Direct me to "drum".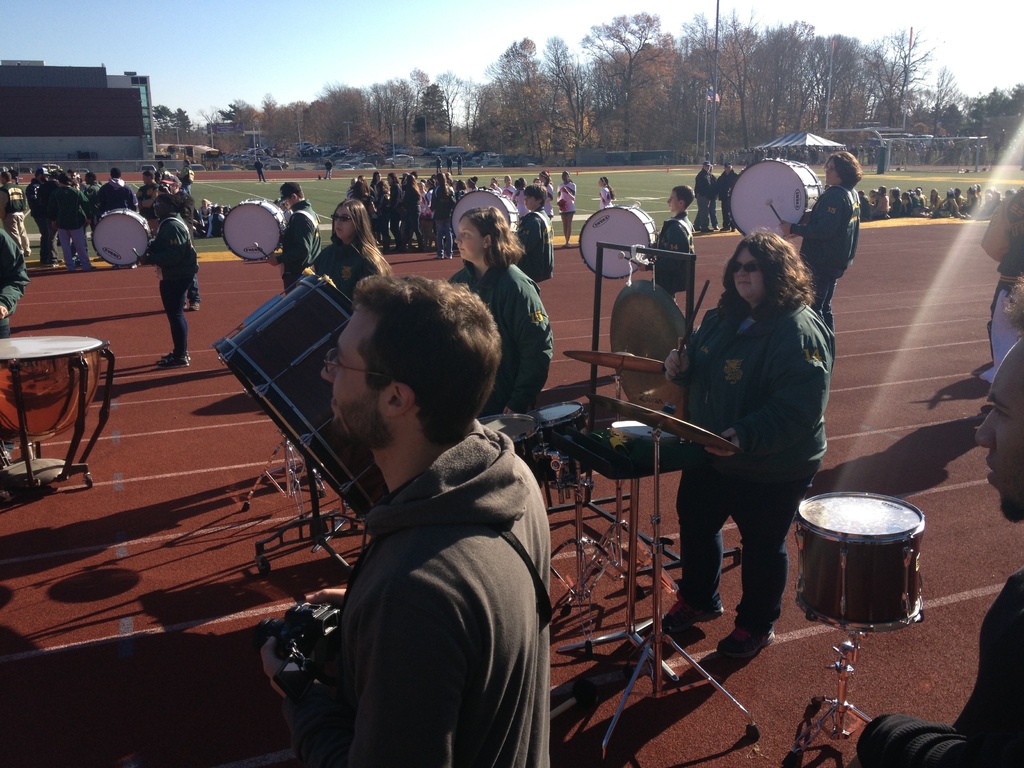
Direction: 579,206,660,279.
